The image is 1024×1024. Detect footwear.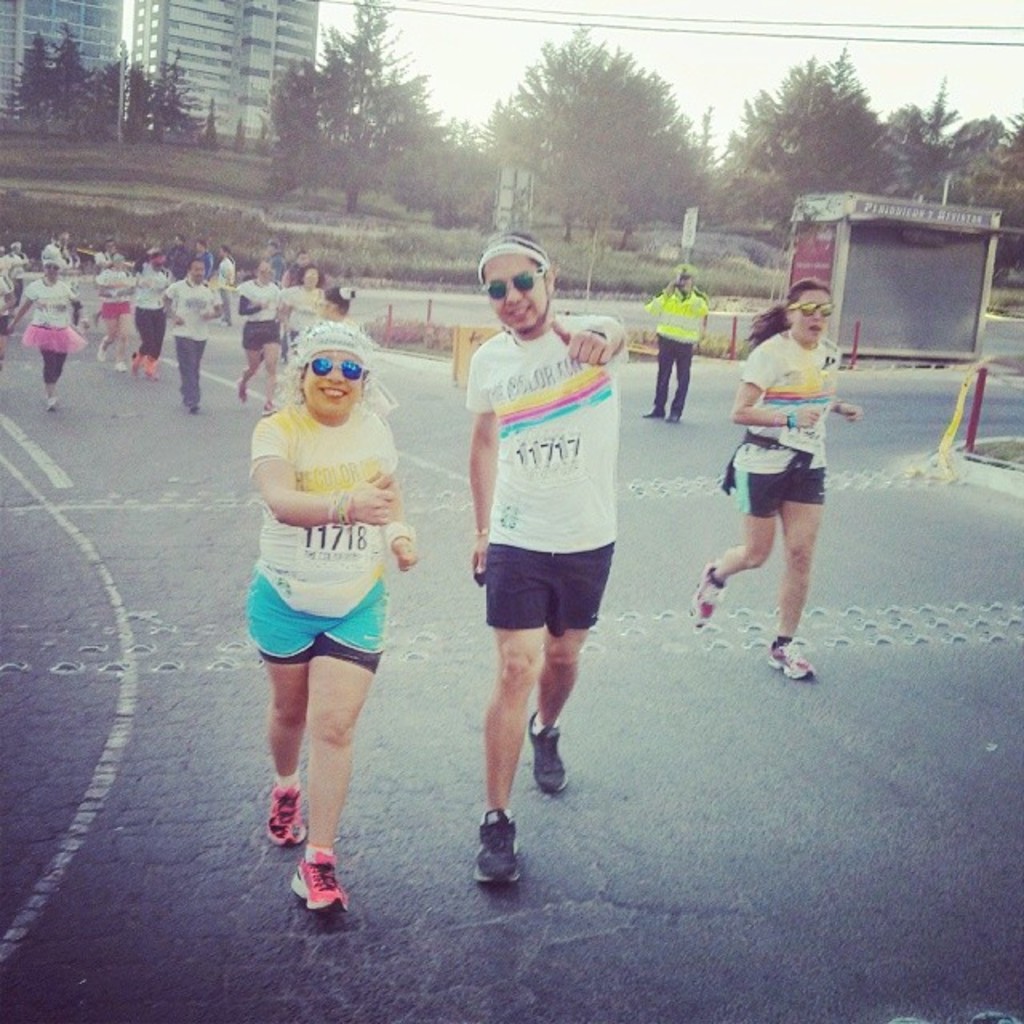
Detection: [left=218, top=322, right=227, bottom=334].
